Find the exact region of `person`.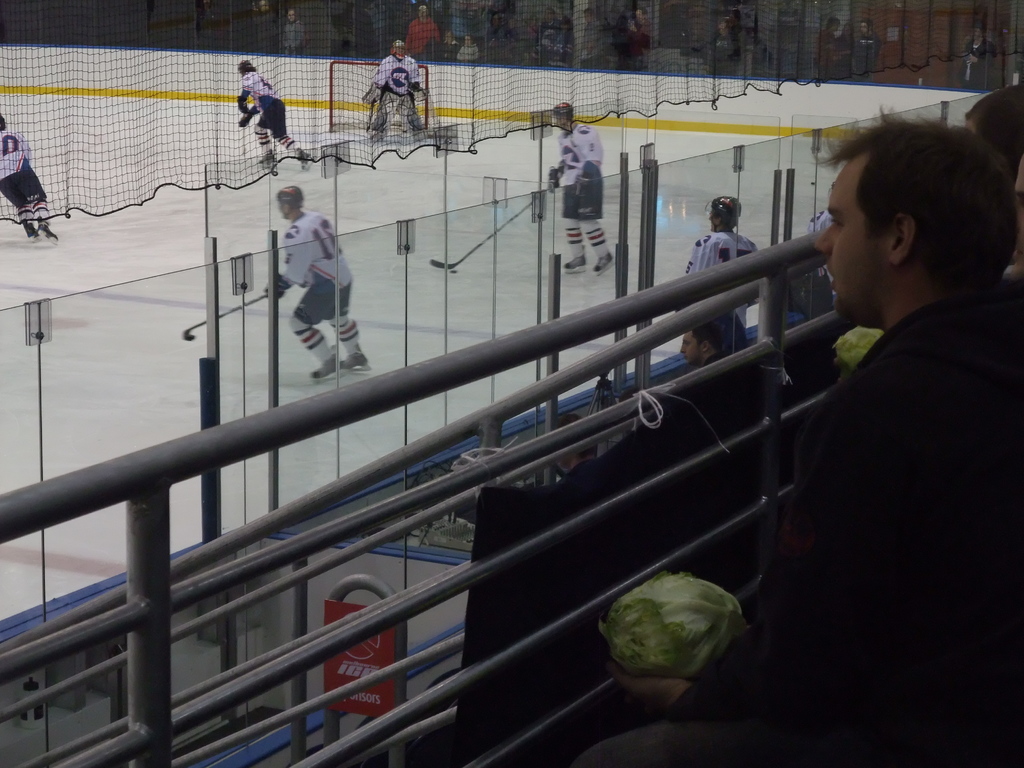
Exact region: BBox(676, 191, 763, 339).
